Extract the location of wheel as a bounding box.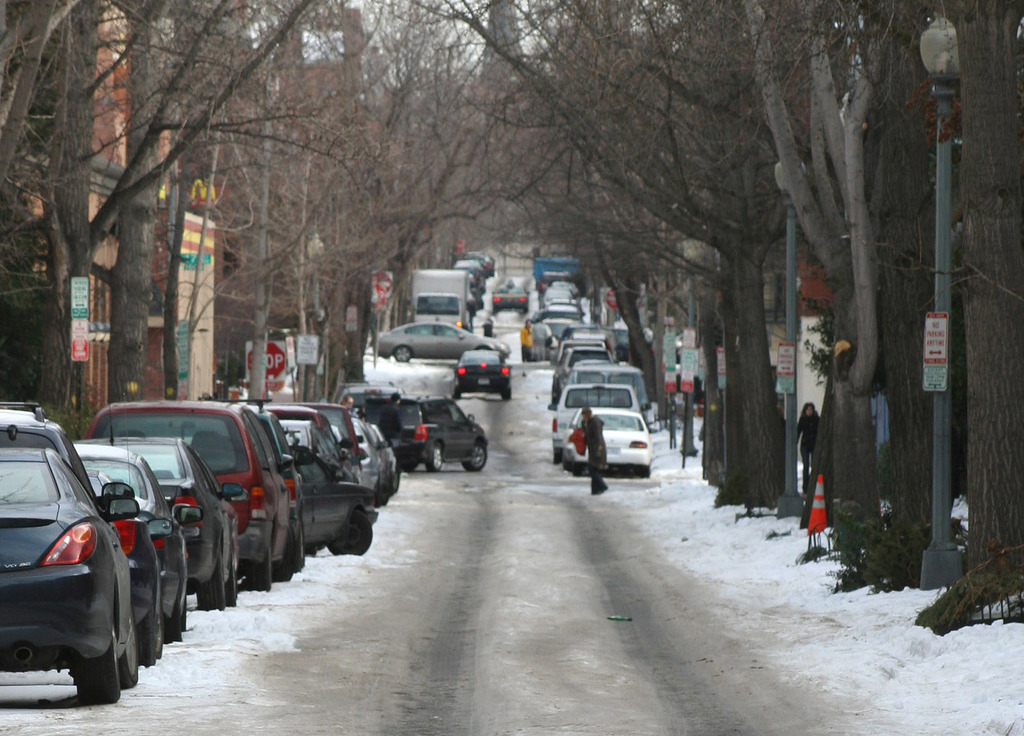
(left=502, top=388, right=513, bottom=401).
